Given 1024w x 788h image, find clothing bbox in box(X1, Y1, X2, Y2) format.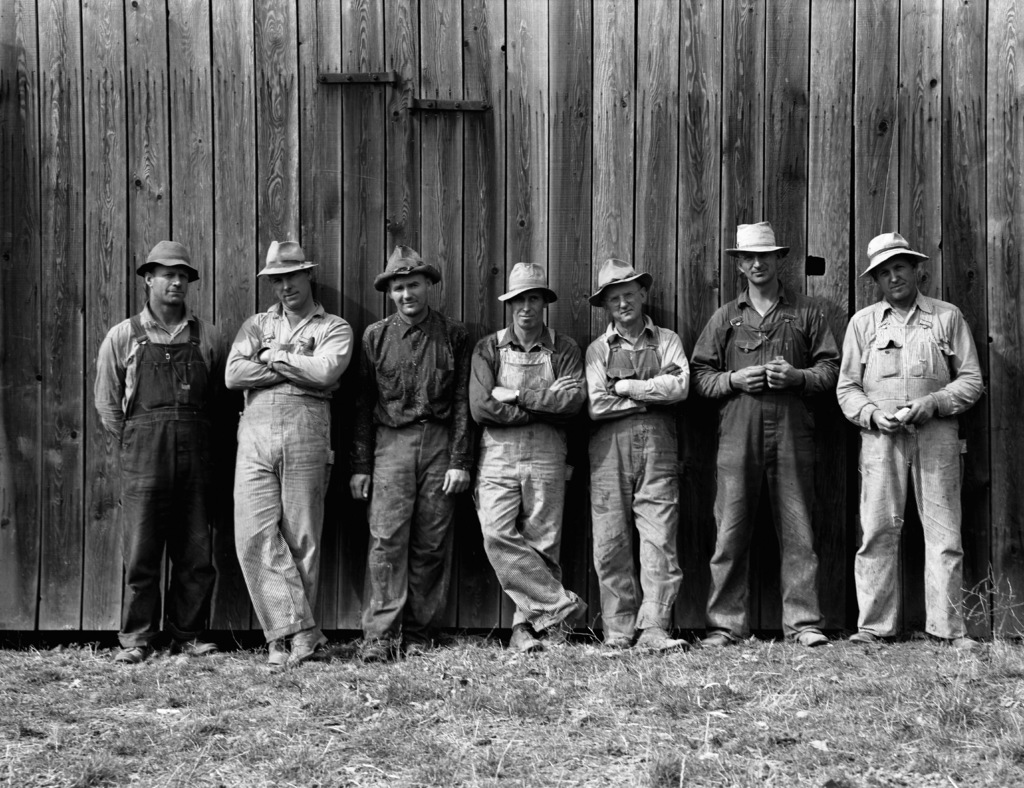
box(363, 426, 454, 637).
